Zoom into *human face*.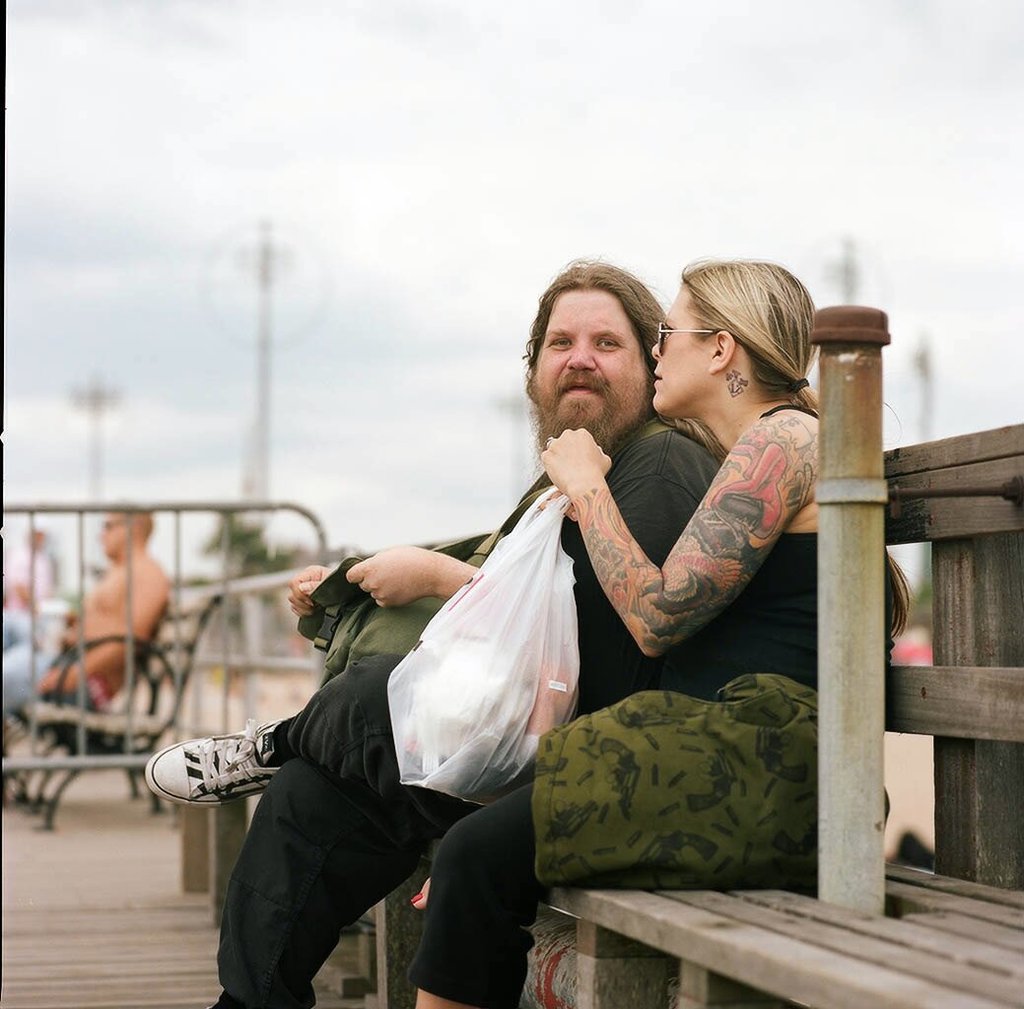
Zoom target: {"left": 92, "top": 509, "right": 128, "bottom": 562}.
